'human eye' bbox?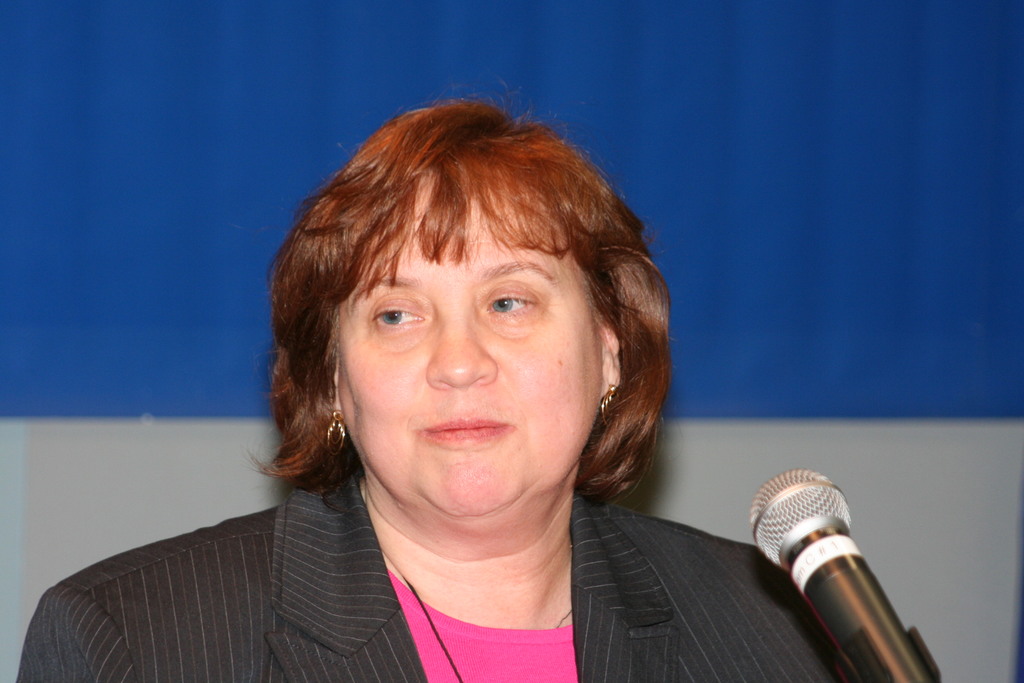
{"x1": 362, "y1": 299, "x2": 422, "y2": 332}
